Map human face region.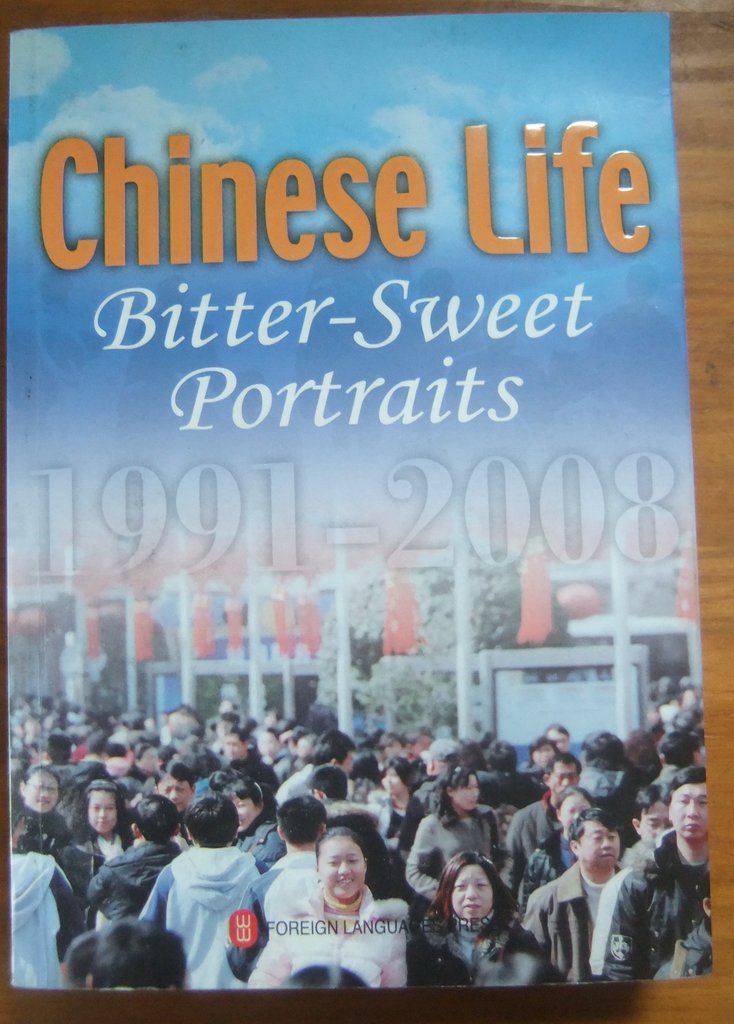
Mapped to {"left": 90, "top": 790, "right": 120, "bottom": 830}.
